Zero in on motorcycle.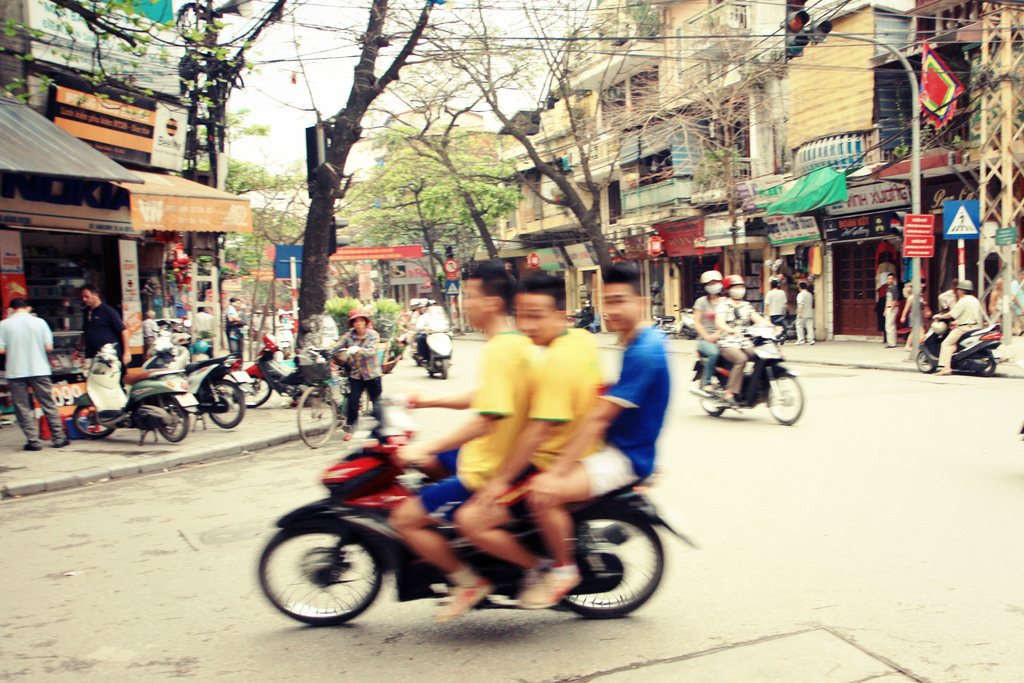
Zeroed in: 242:420:705:629.
